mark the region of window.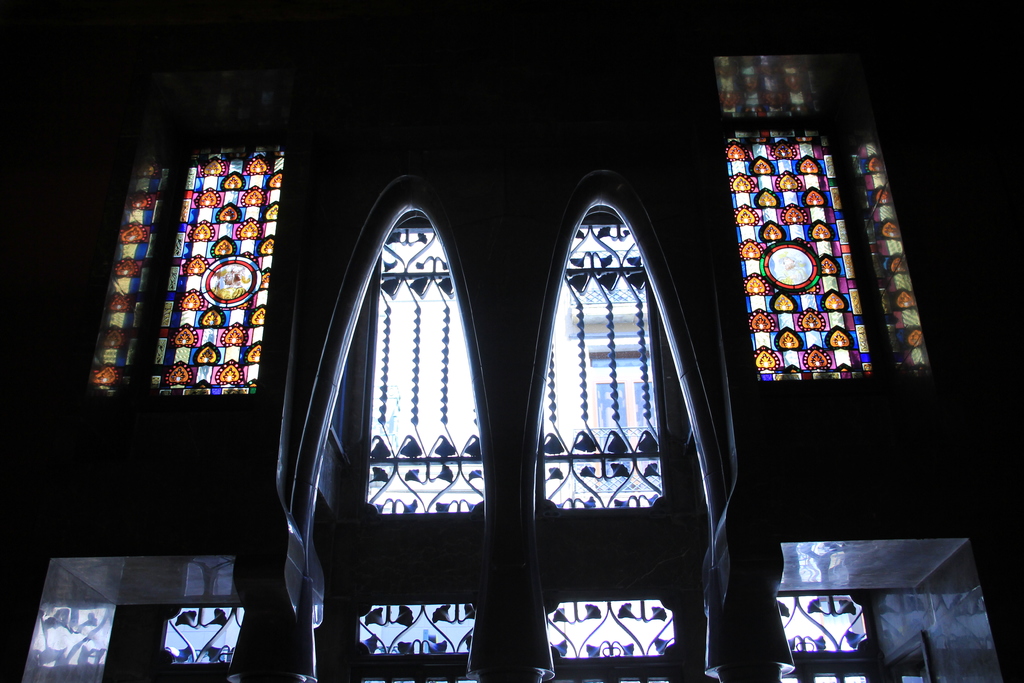
Region: x1=316 y1=581 x2=477 y2=682.
